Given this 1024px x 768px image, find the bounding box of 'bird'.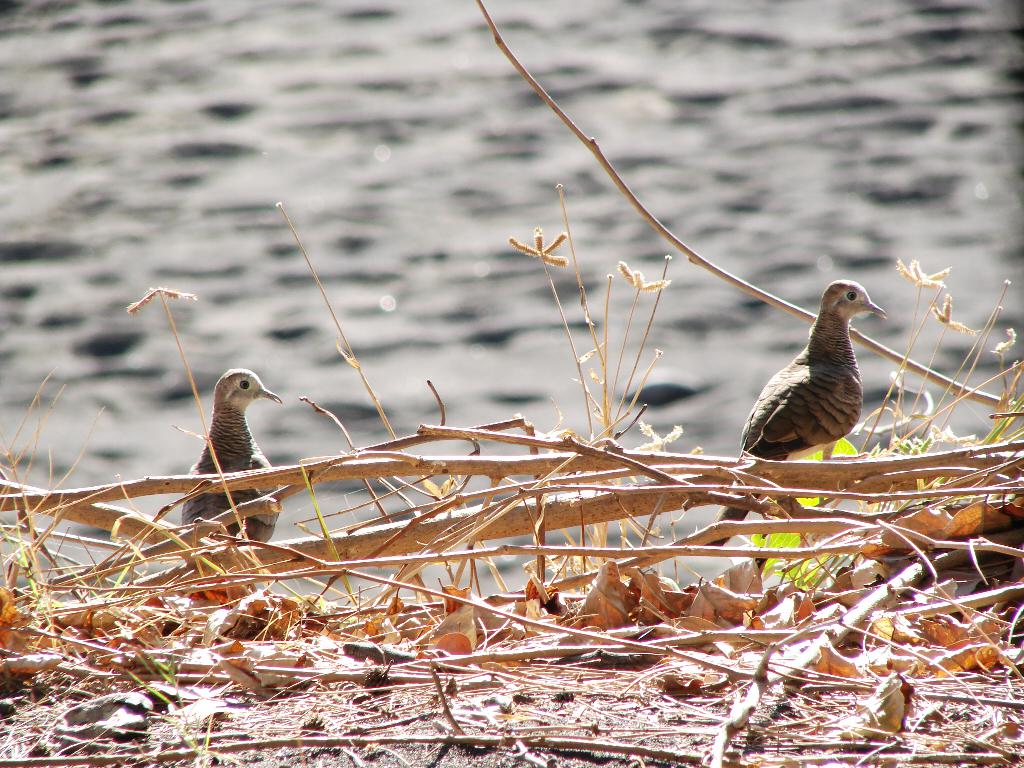
pyautogui.locateOnScreen(179, 371, 291, 542).
